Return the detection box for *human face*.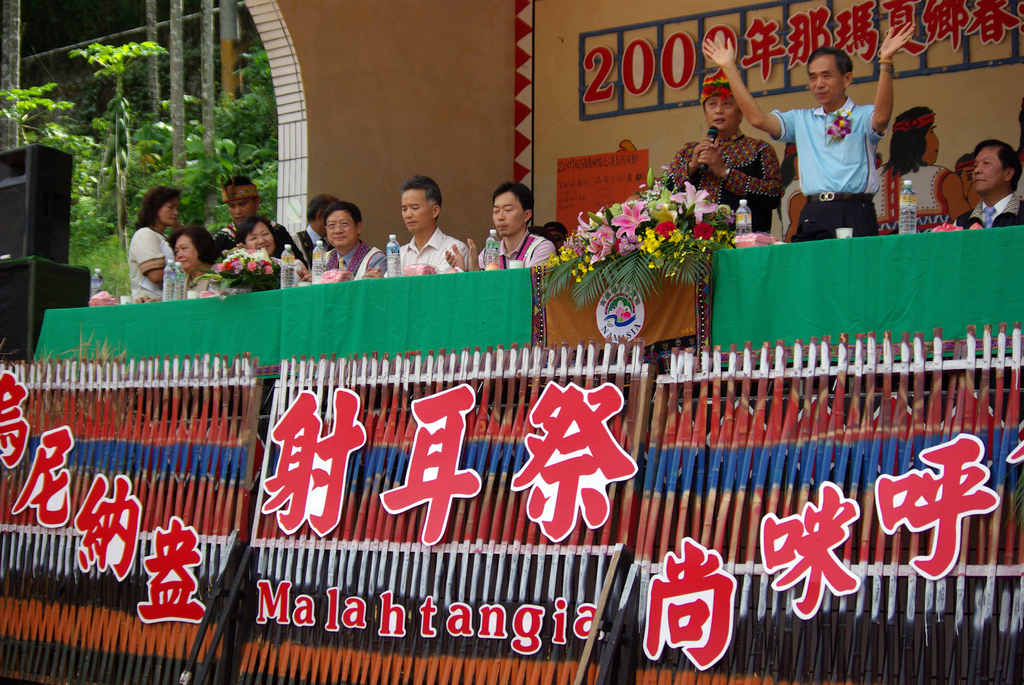
(163,198,179,226).
